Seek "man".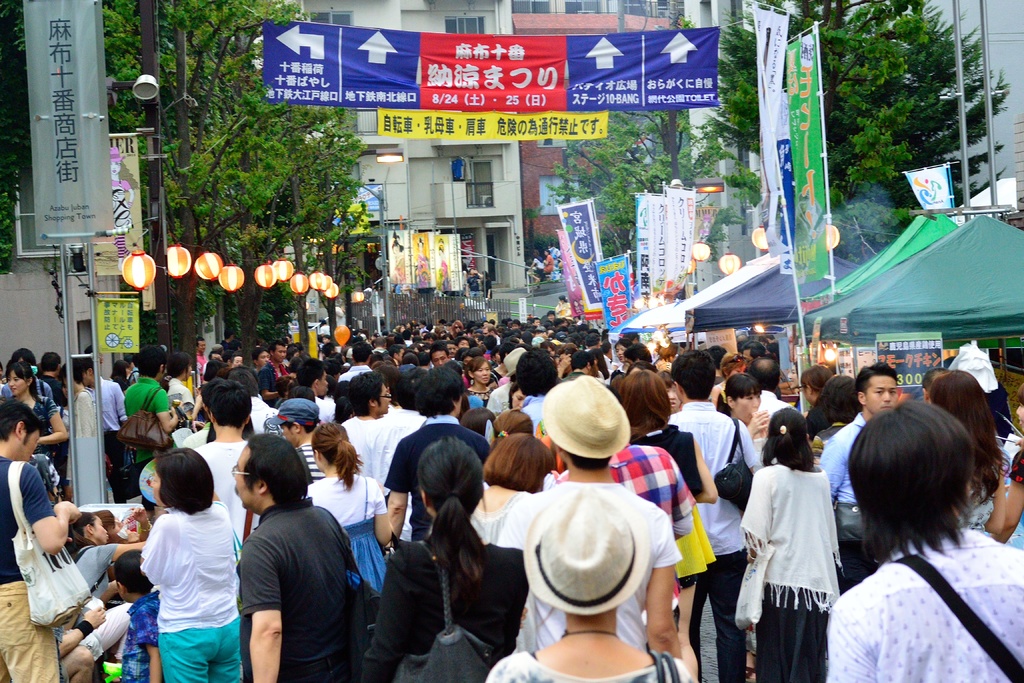
bbox=[383, 367, 493, 532].
